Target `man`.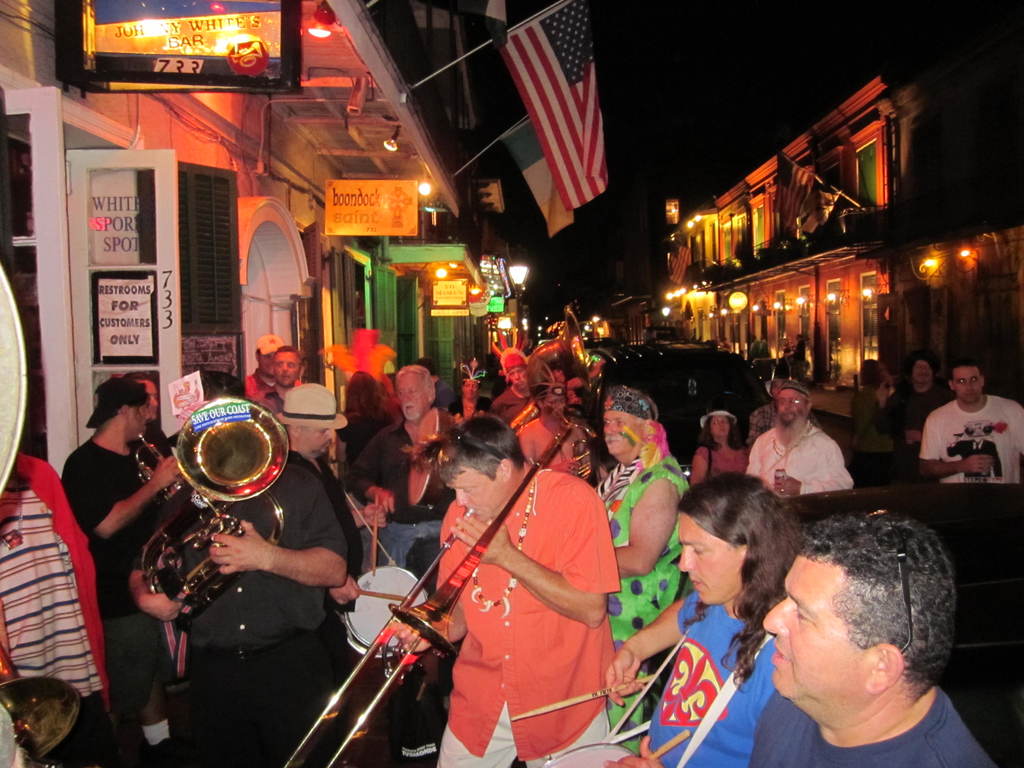
Target region: (351,358,473,566).
